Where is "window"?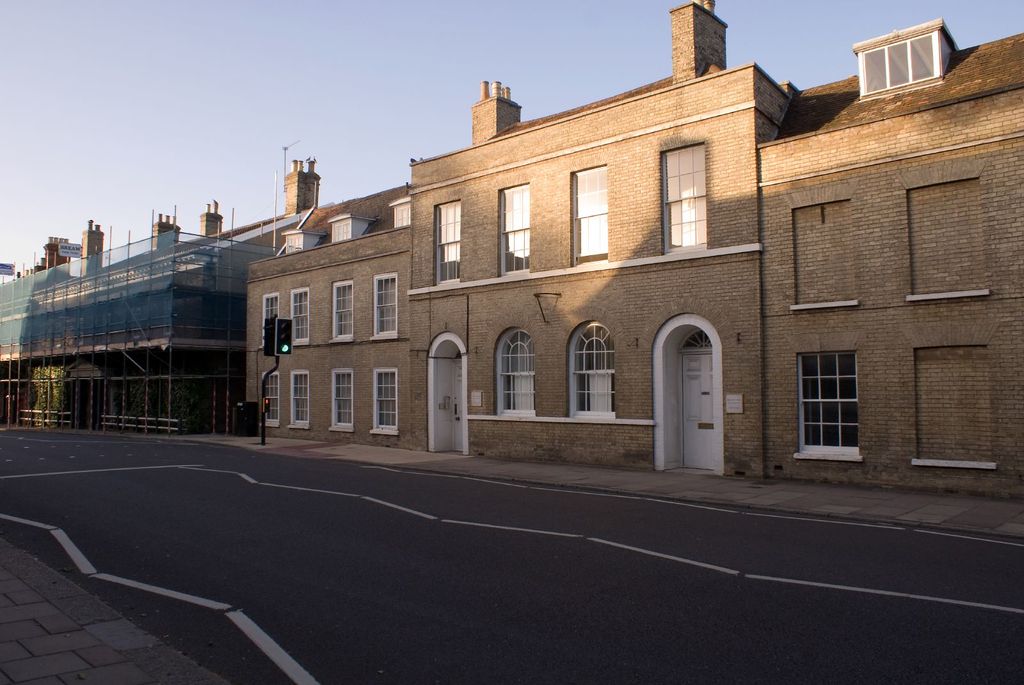
region(333, 368, 355, 429).
